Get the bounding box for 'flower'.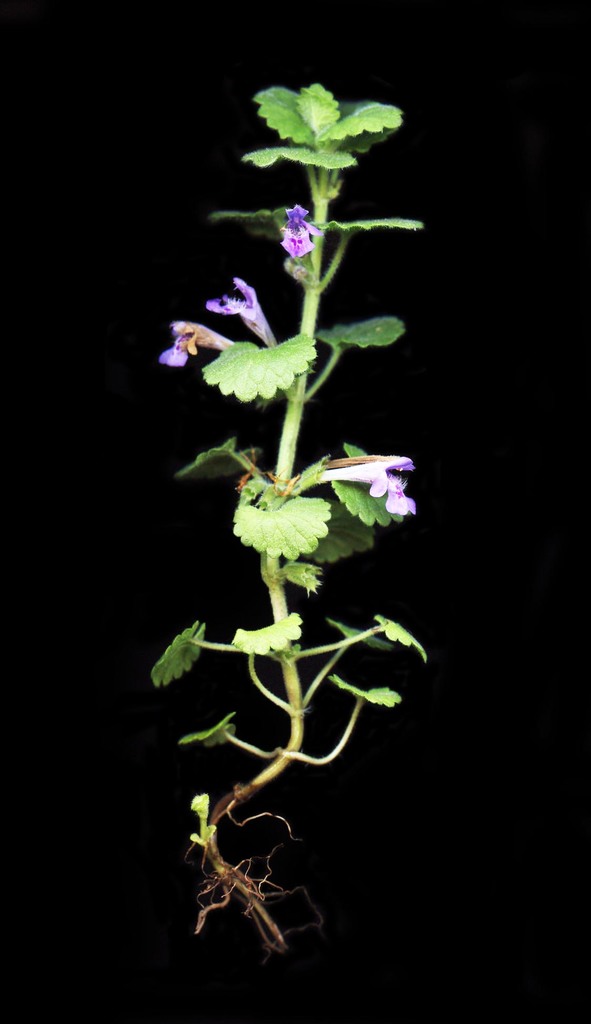
(320, 458, 421, 517).
